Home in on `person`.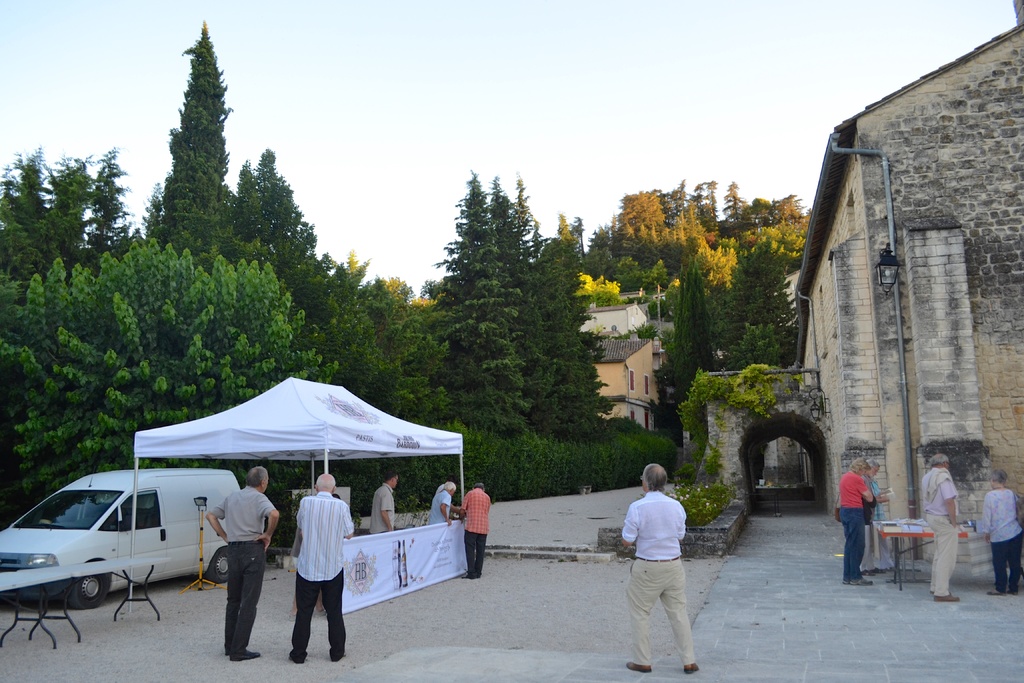
Homed in at [917, 452, 962, 605].
